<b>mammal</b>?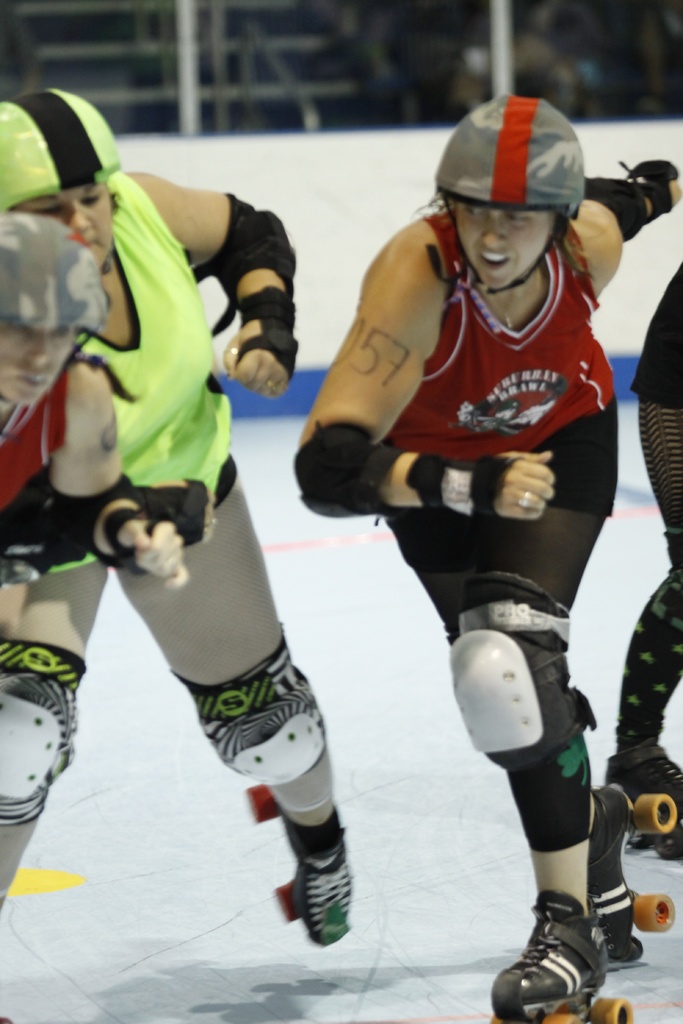
left=602, top=250, right=682, bottom=853
